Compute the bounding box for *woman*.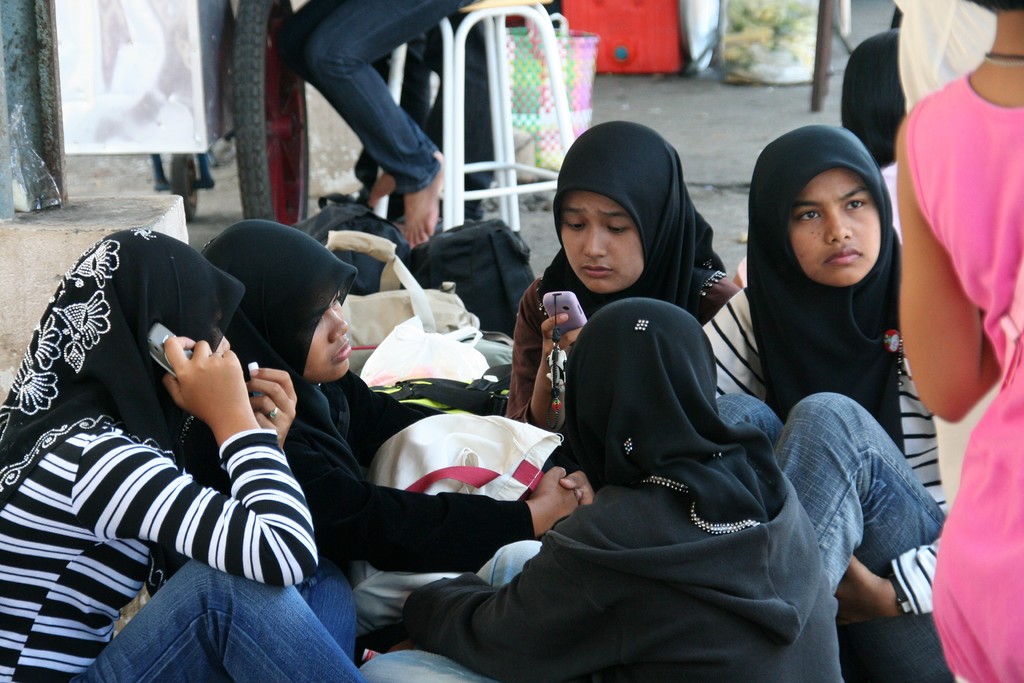
rect(408, 154, 881, 661).
